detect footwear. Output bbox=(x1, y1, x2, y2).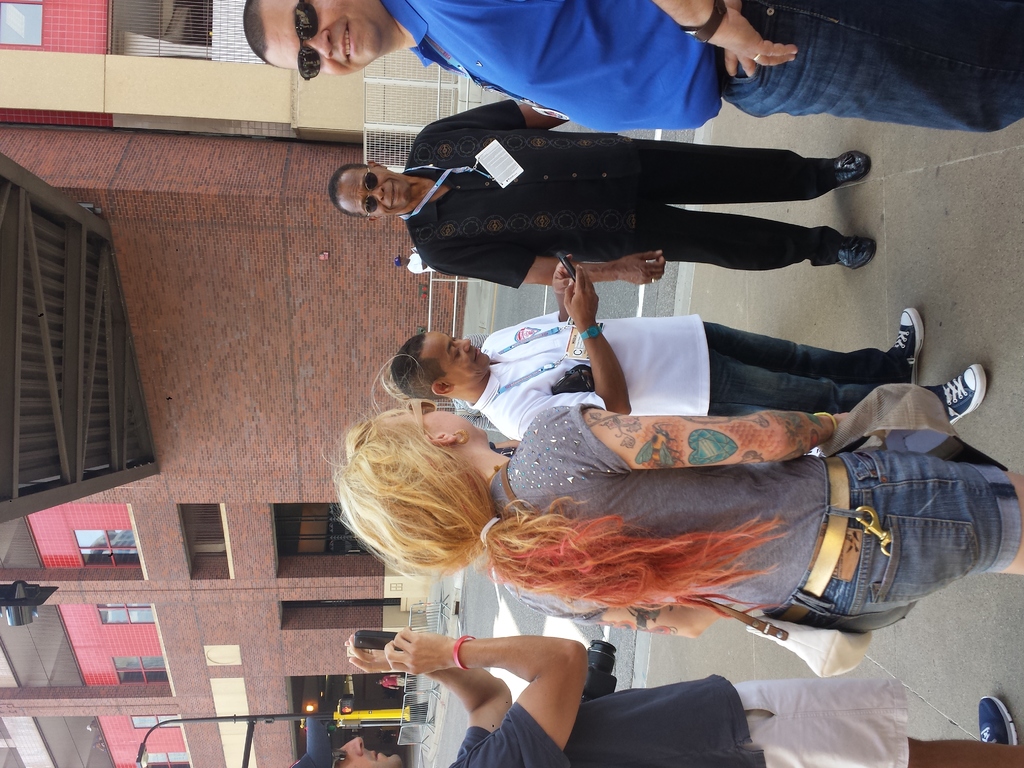
bbox=(979, 696, 1017, 748).
